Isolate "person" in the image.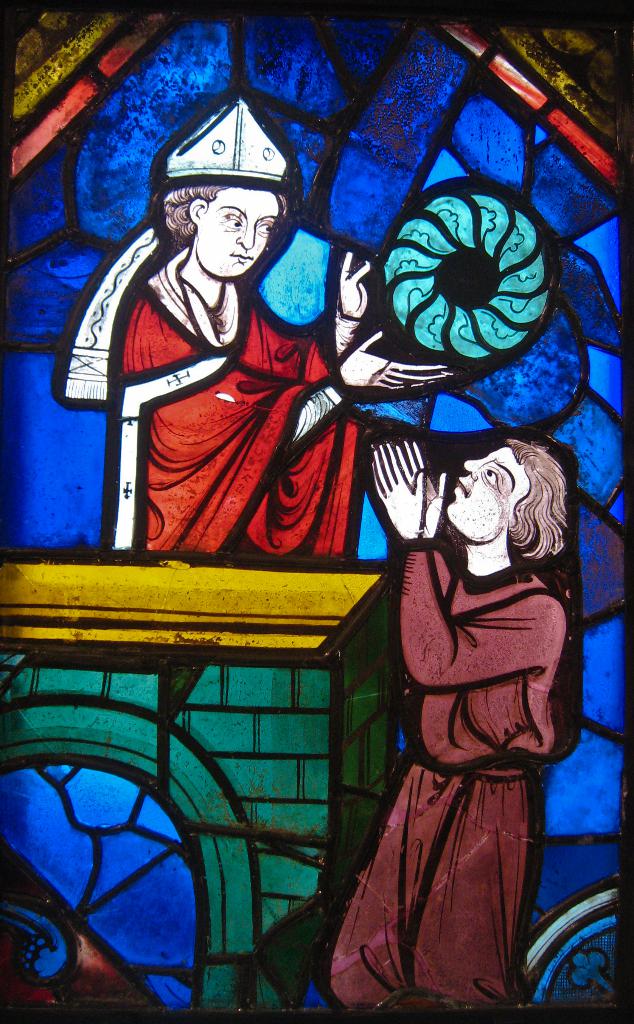
Isolated region: 92 92 427 561.
